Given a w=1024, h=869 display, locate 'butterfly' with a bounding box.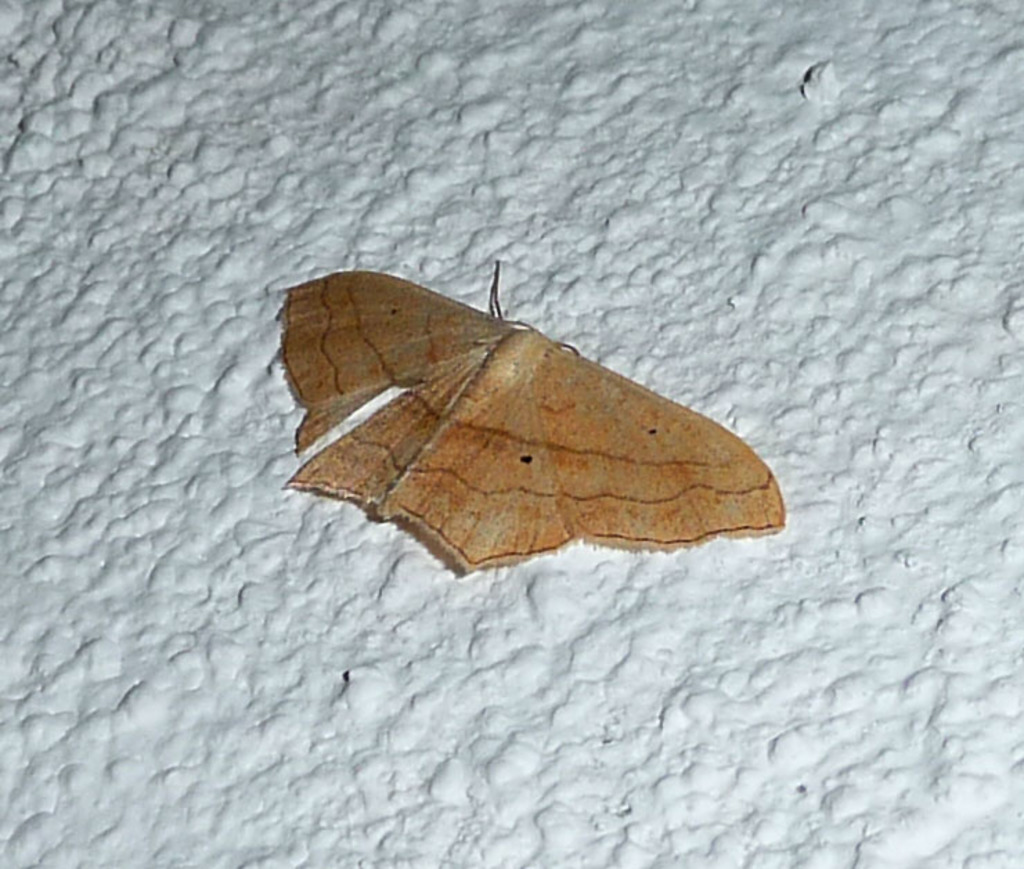
Located: <bbox>274, 232, 801, 591</bbox>.
